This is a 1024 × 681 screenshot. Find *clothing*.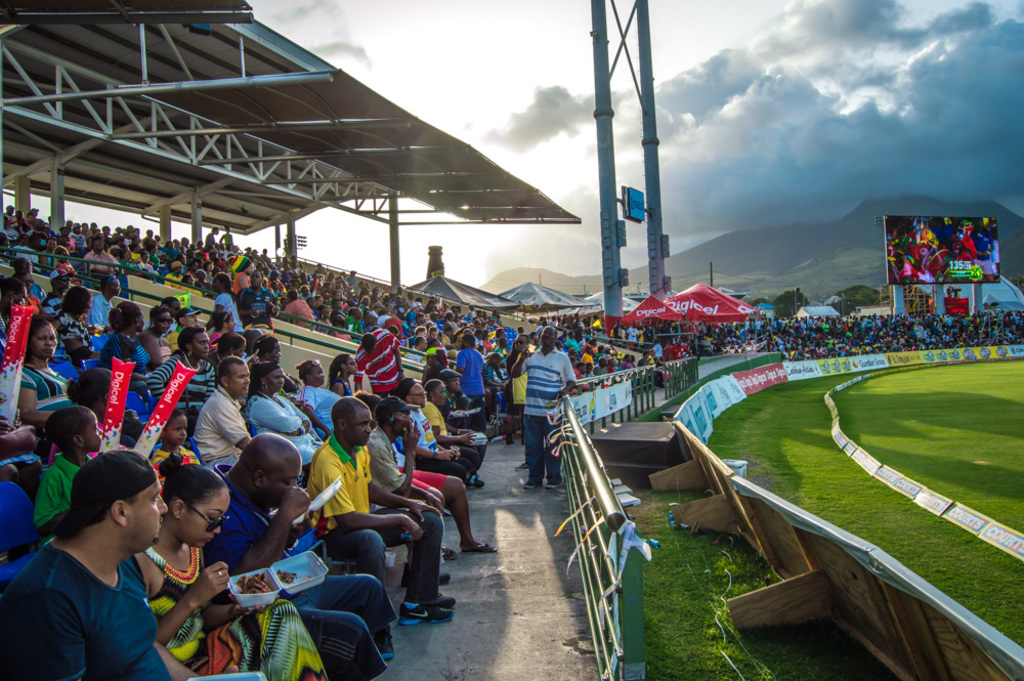
Bounding box: (148, 348, 220, 417).
